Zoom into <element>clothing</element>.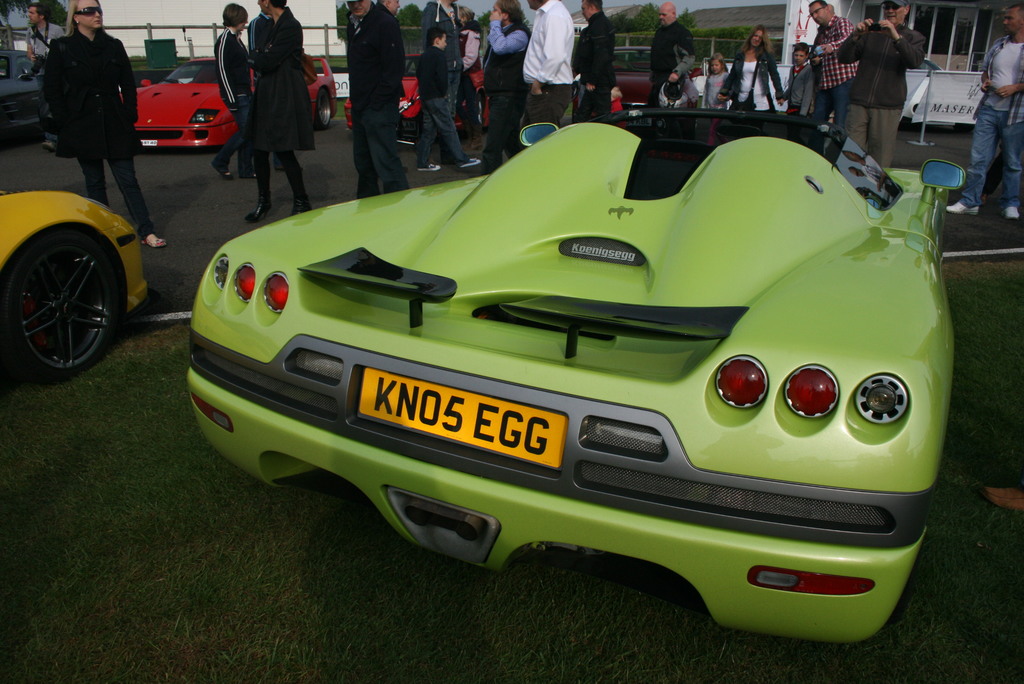
Zoom target: 38:21:146:242.
